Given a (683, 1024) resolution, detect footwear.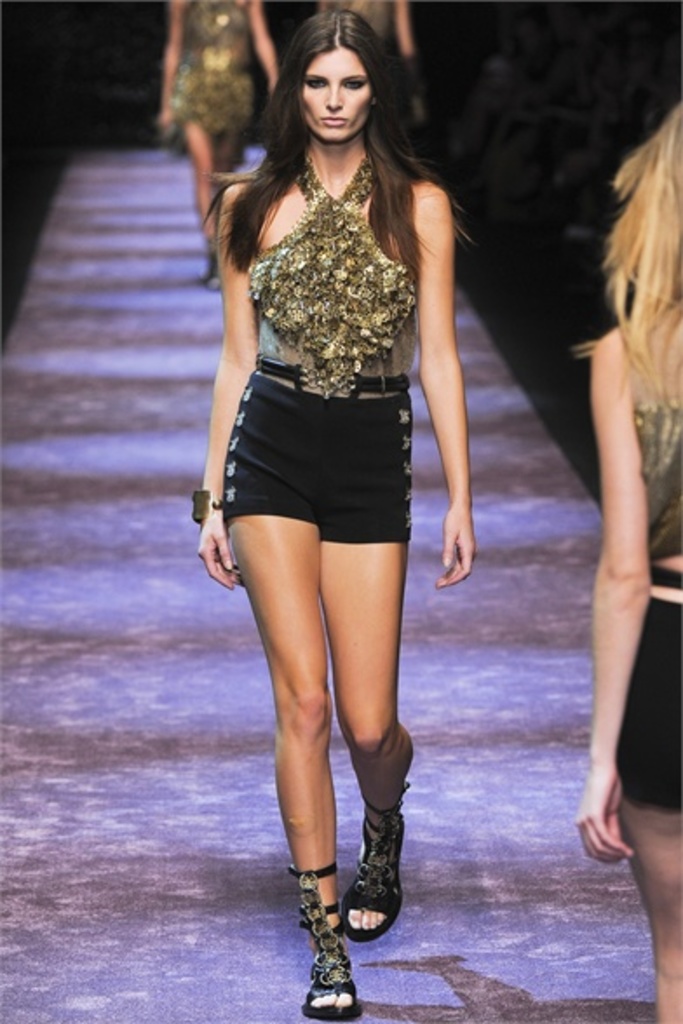
crop(286, 864, 359, 1021).
